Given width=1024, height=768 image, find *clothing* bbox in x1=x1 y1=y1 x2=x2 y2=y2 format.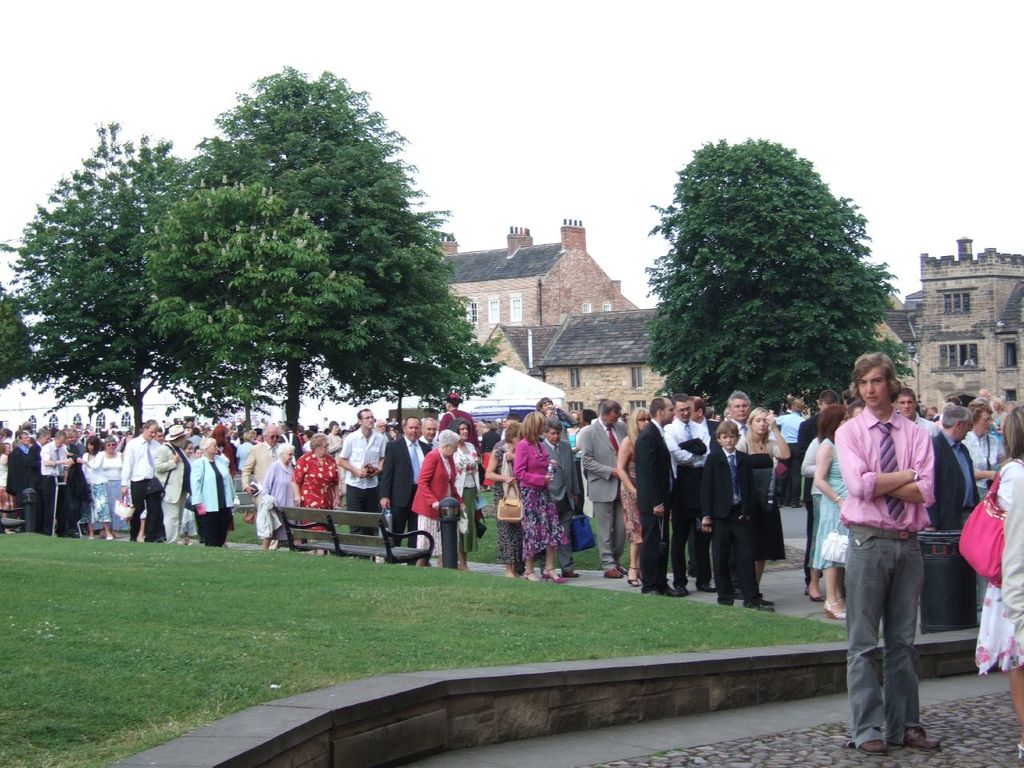
x1=575 y1=422 x2=625 y2=556.
